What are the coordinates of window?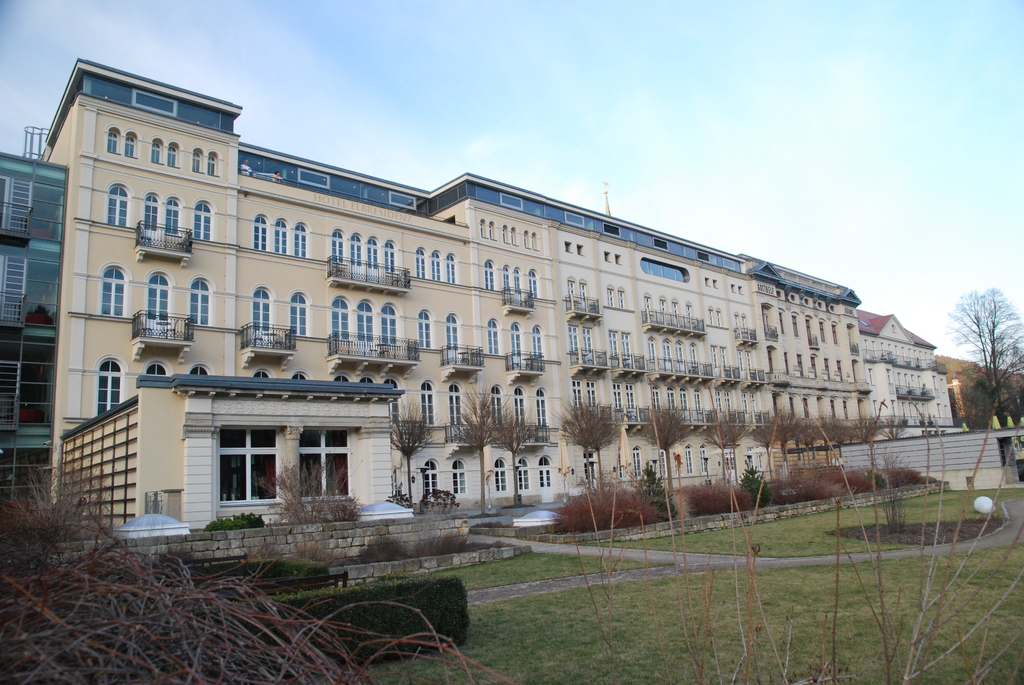
Rect(194, 199, 211, 240).
